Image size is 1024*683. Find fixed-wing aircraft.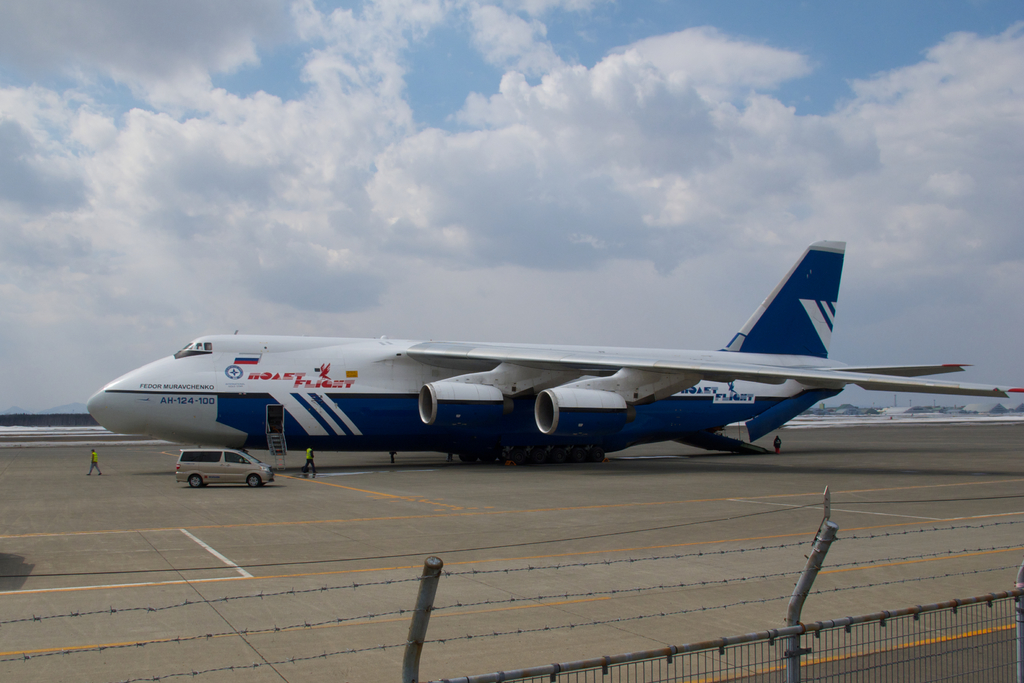
83 237 1021 467.
